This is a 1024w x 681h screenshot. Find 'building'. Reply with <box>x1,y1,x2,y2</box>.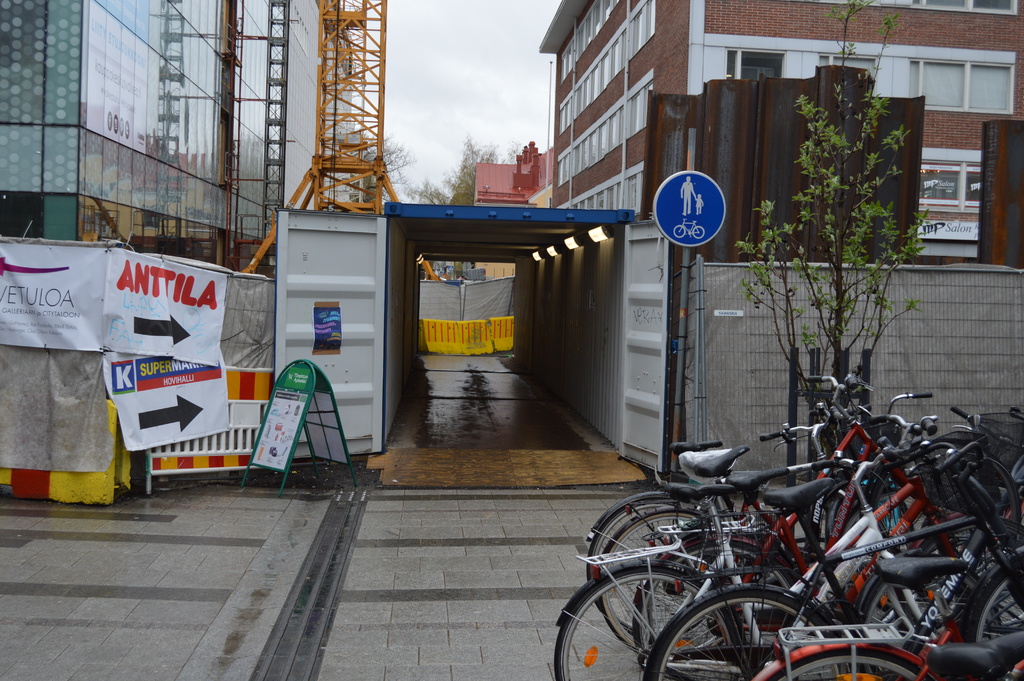
<box>536,0,1023,267</box>.
